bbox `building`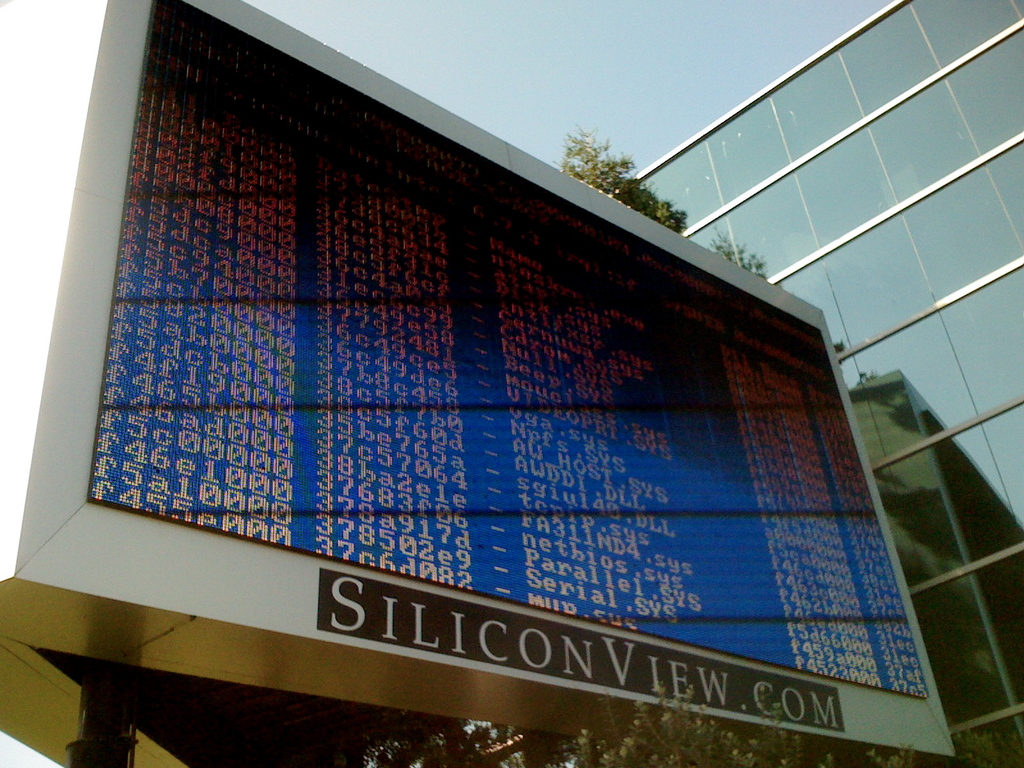
Rect(632, 0, 1023, 767)
